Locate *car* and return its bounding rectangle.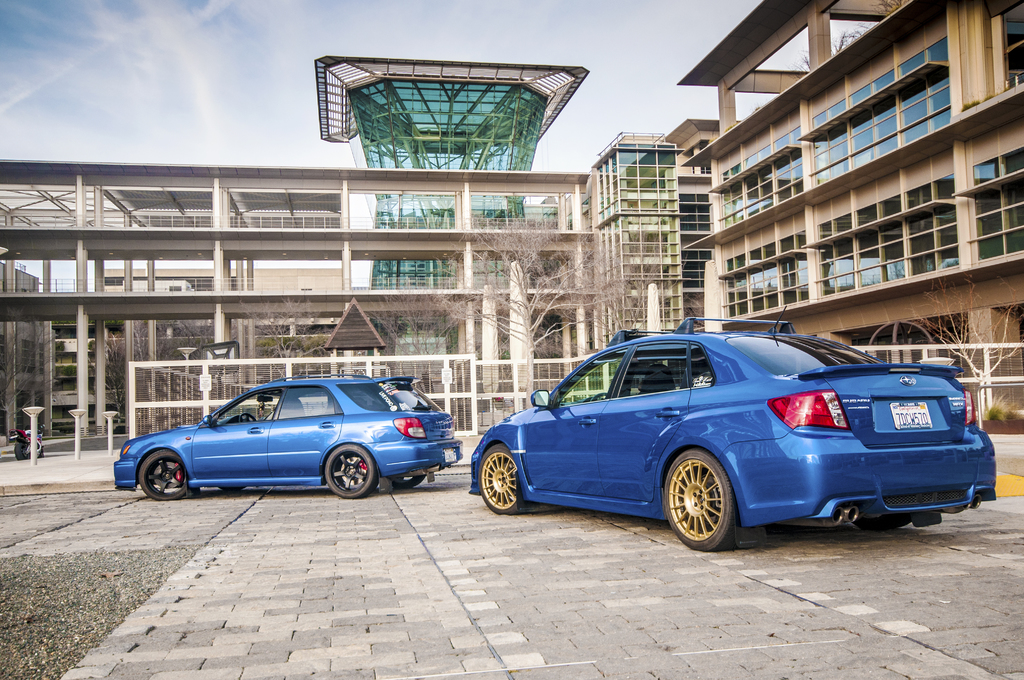
box=[106, 374, 470, 501].
